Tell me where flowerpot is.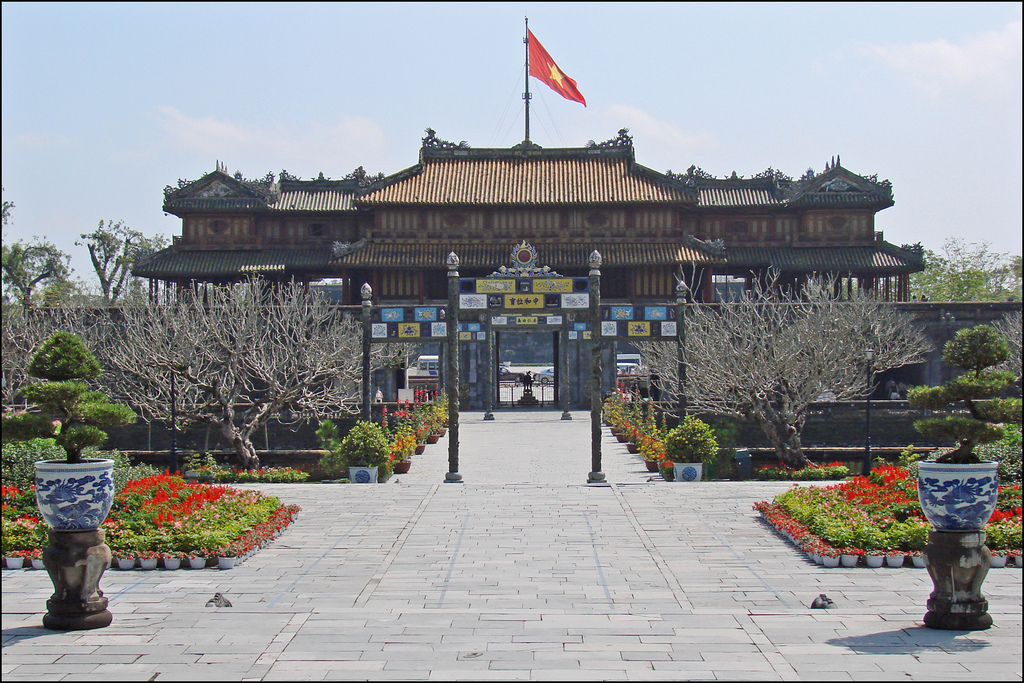
flowerpot is at [x1=671, y1=457, x2=701, y2=483].
